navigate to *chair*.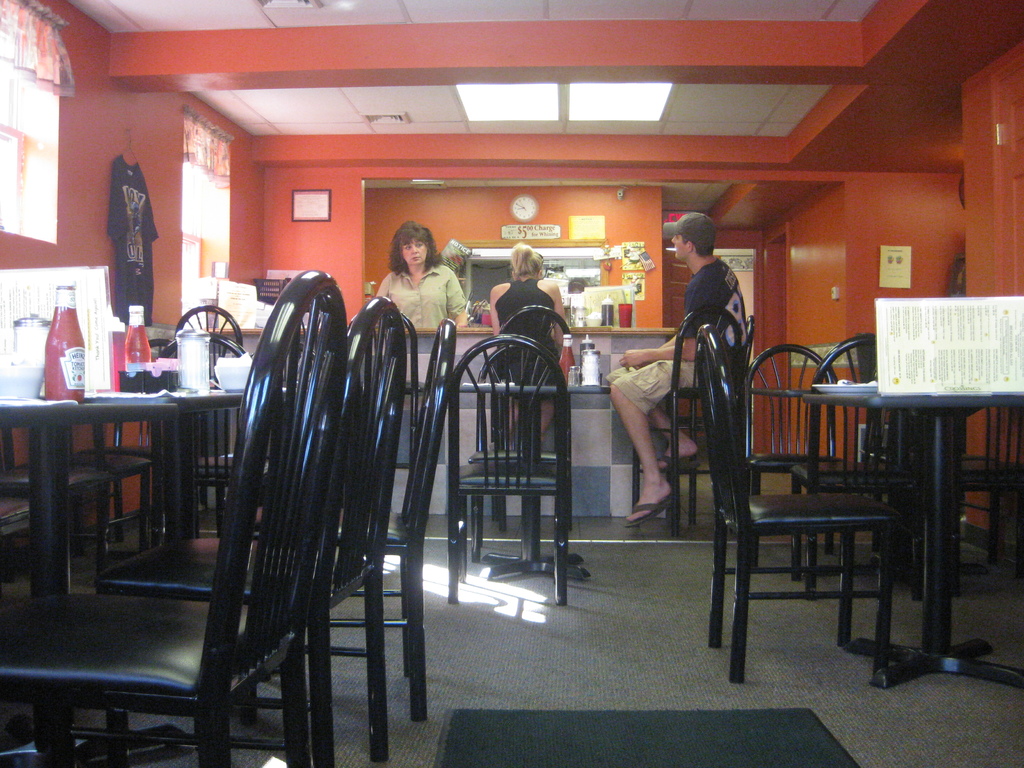
Navigation target: [694,324,904,686].
